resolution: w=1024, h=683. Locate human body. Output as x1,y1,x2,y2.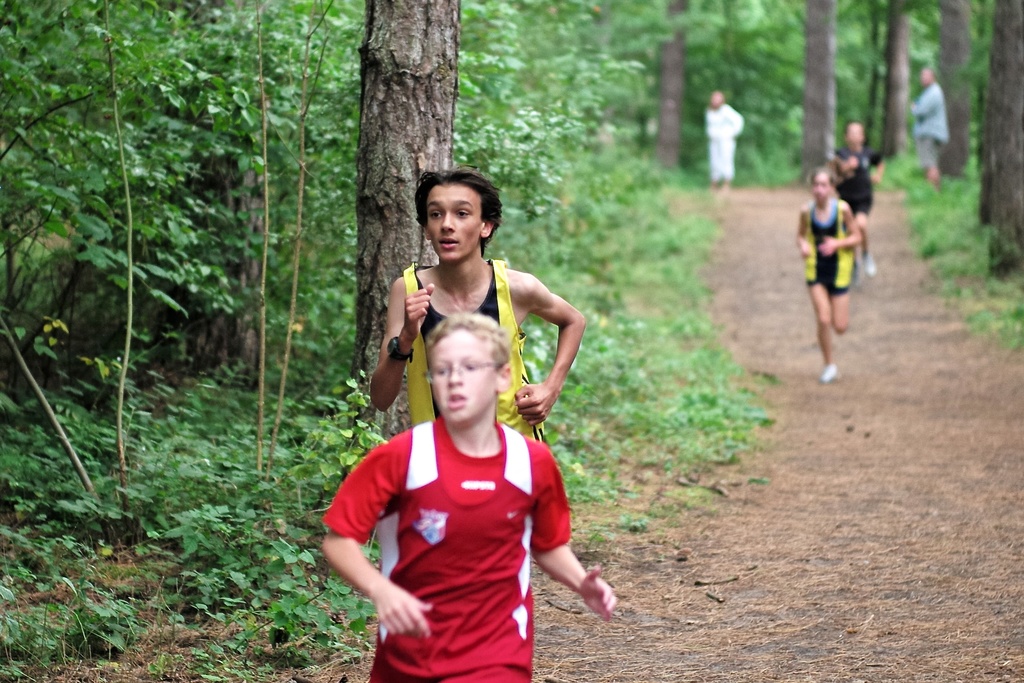
904,69,952,185.
